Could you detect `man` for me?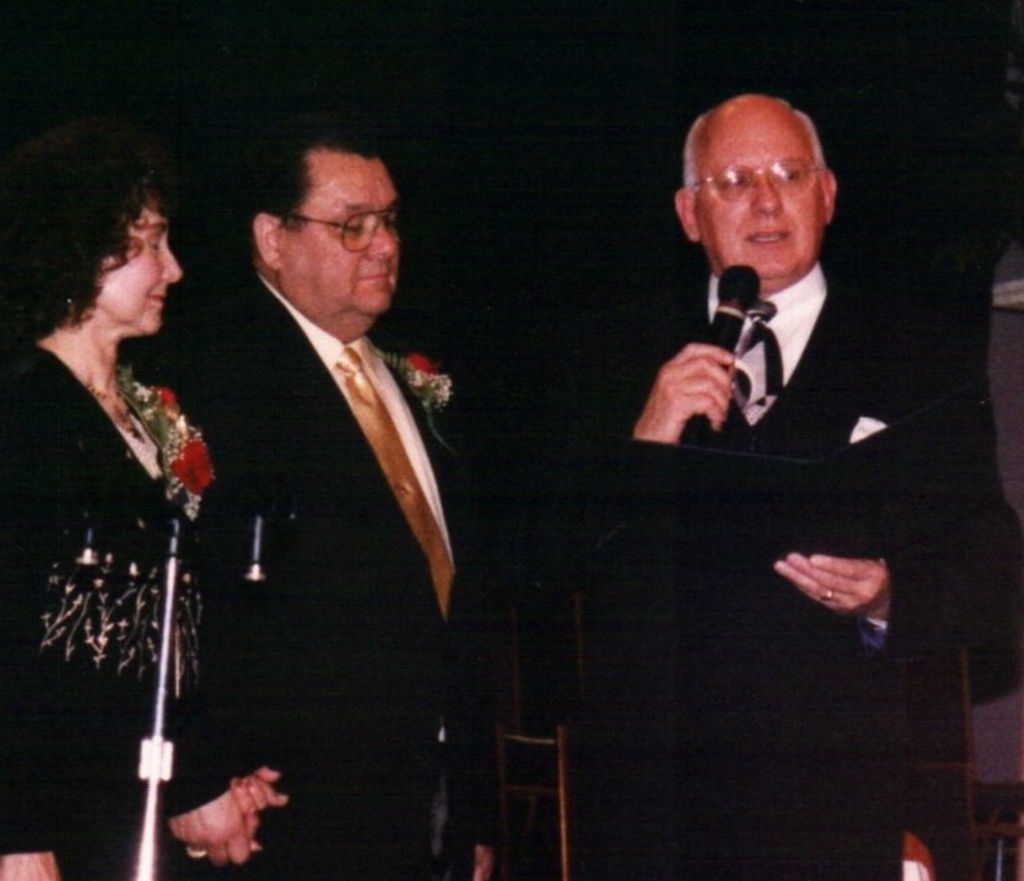
Detection result: BBox(176, 150, 495, 685).
